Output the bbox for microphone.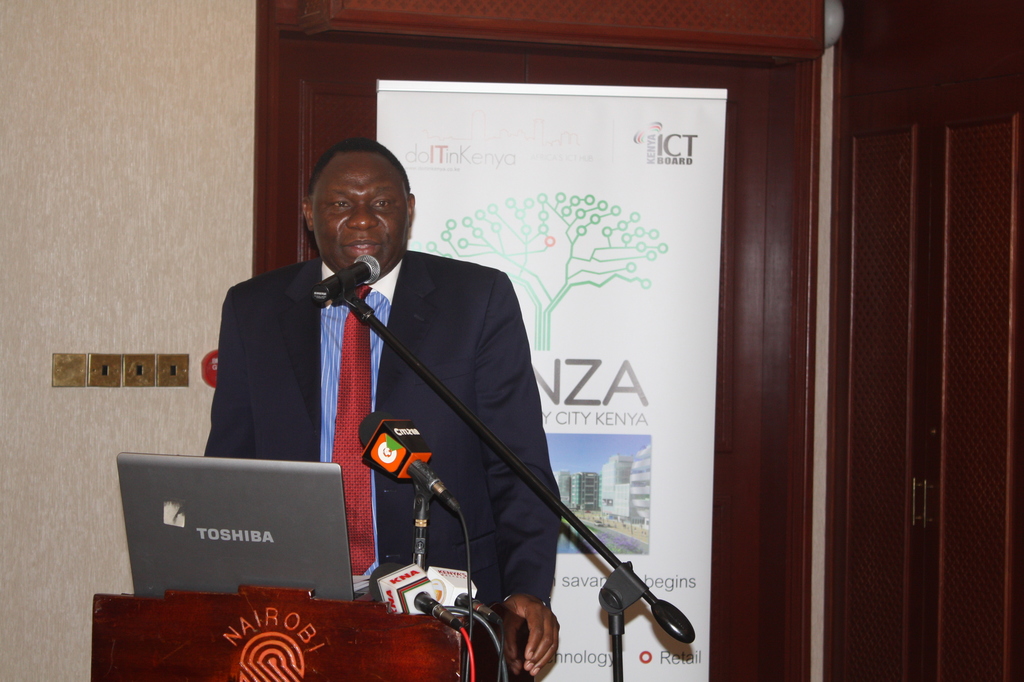
x1=307, y1=252, x2=386, y2=307.
